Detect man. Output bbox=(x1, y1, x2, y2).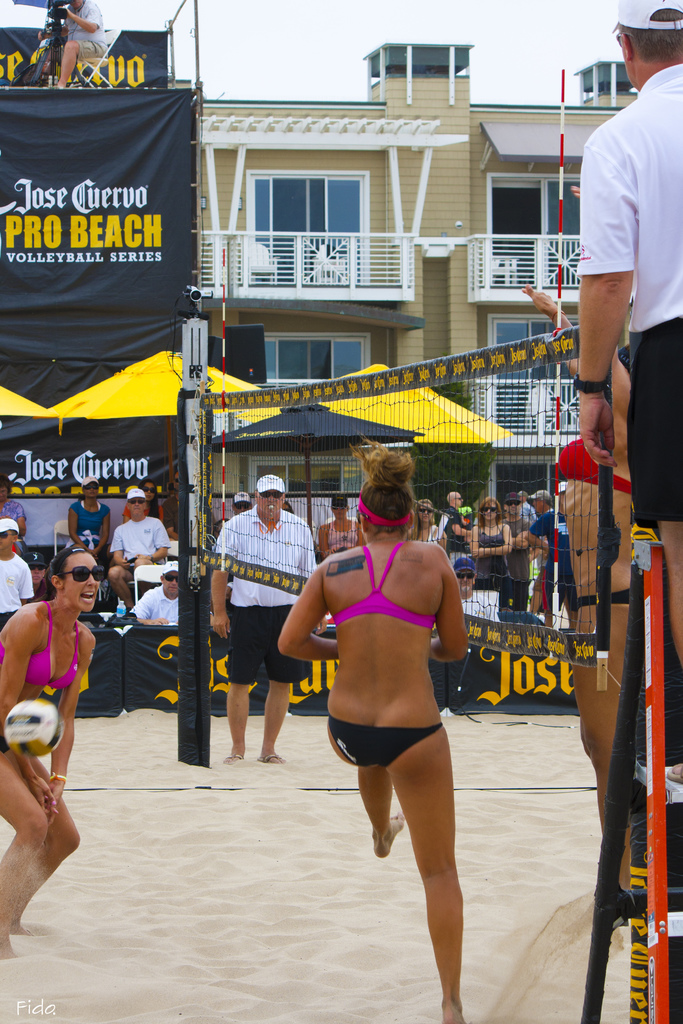
bbox=(135, 566, 184, 629).
